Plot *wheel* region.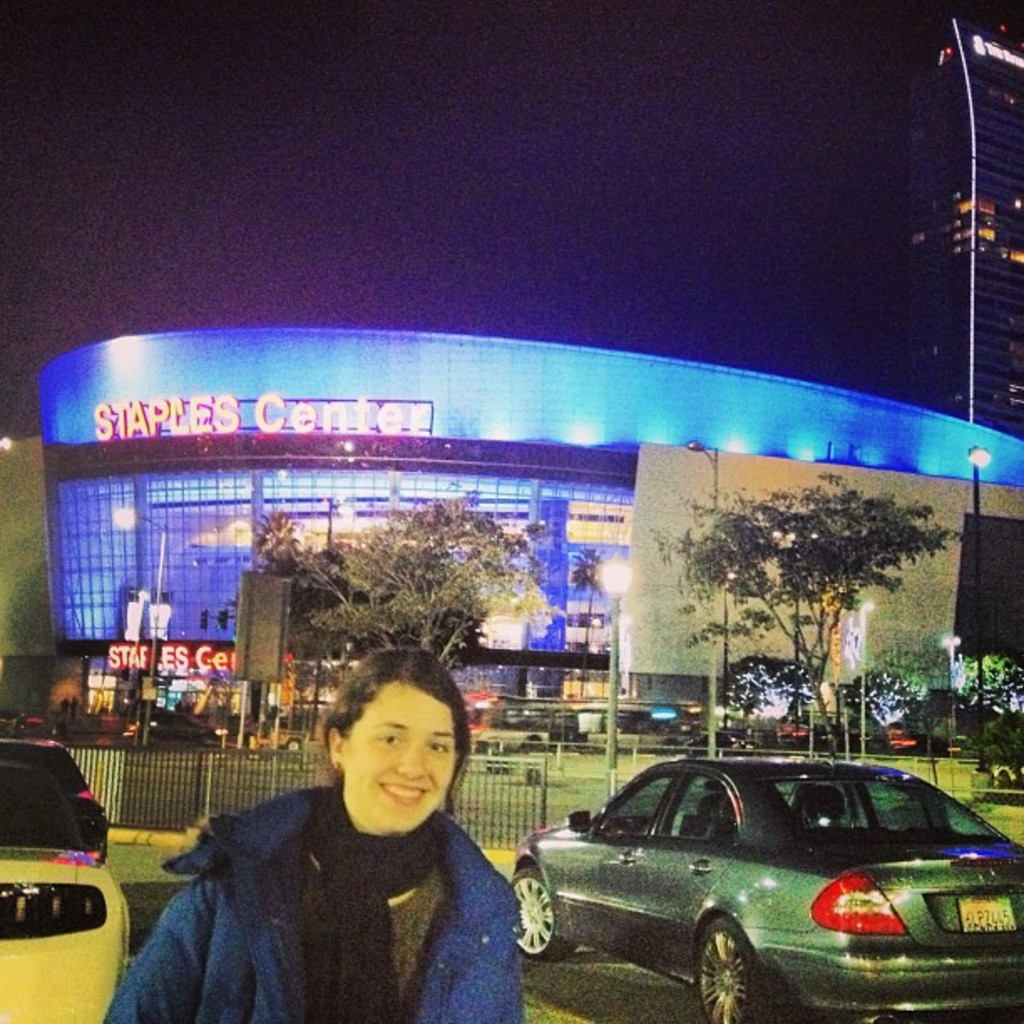
Plotted at x1=505 y1=873 x2=569 y2=962.
